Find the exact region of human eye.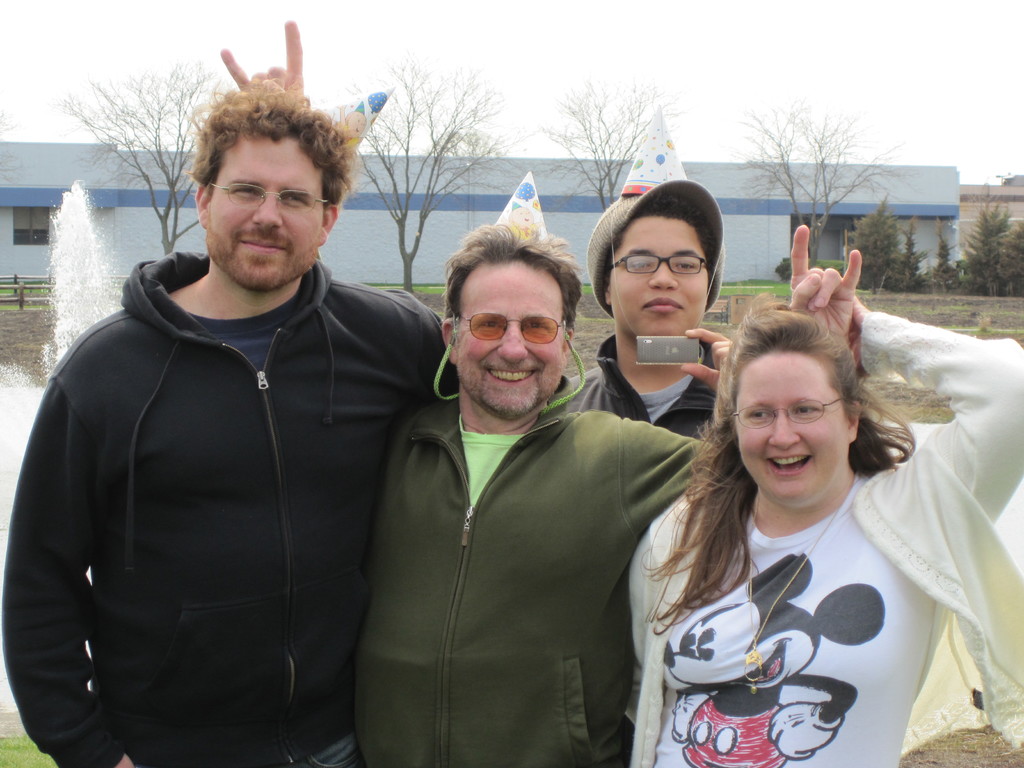
Exact region: [744,406,772,425].
